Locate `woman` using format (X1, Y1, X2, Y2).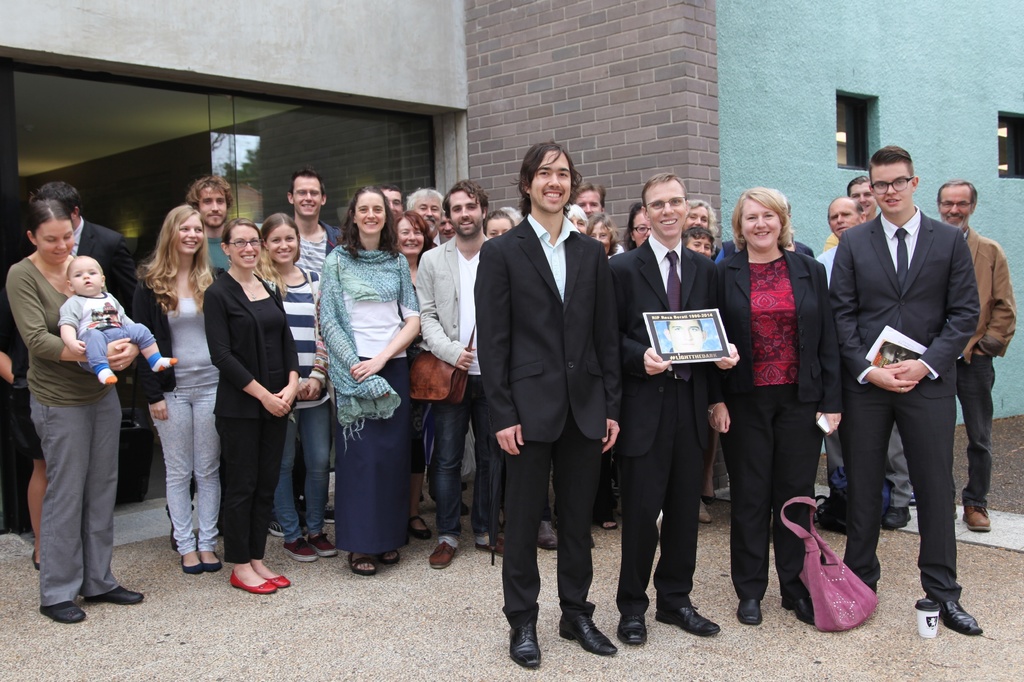
(124, 202, 223, 569).
